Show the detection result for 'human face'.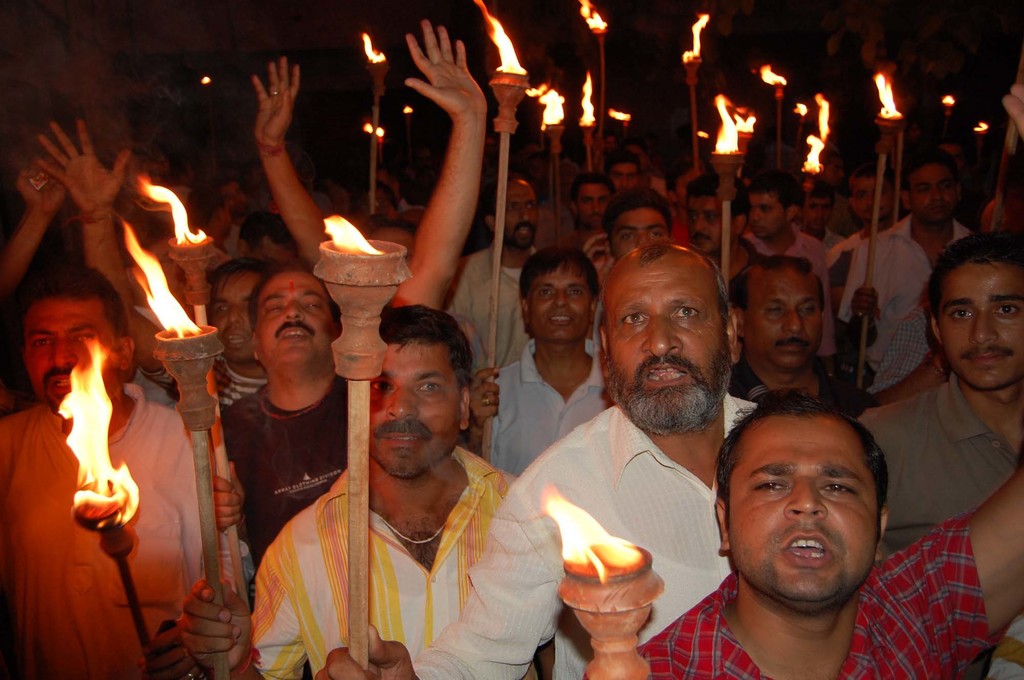
{"x1": 500, "y1": 177, "x2": 536, "y2": 247}.
